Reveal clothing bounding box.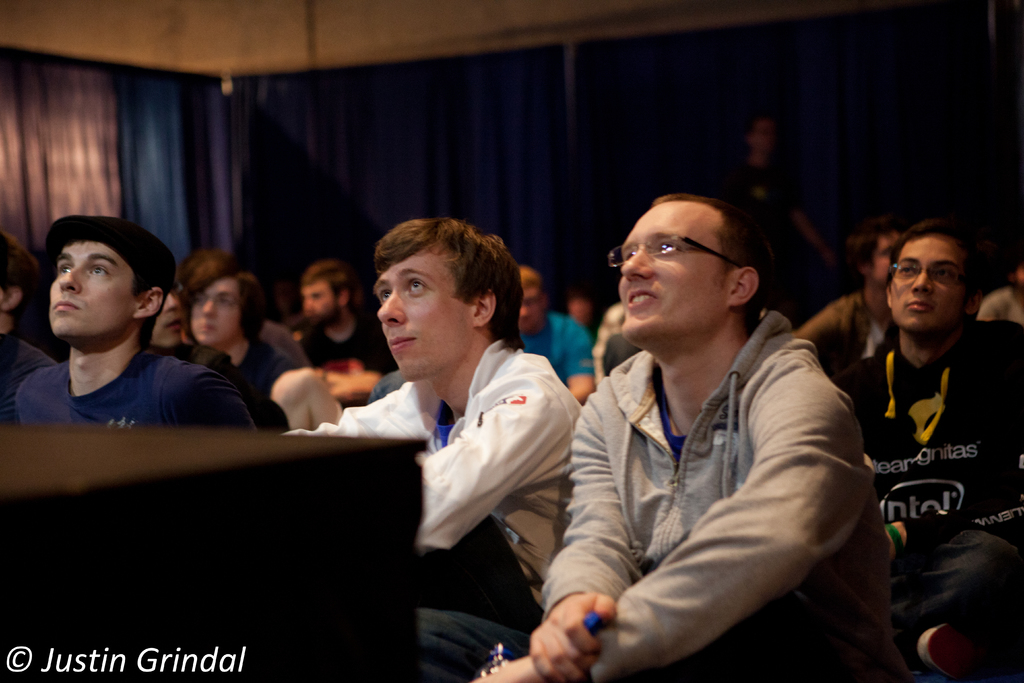
Revealed: (801,297,894,379).
